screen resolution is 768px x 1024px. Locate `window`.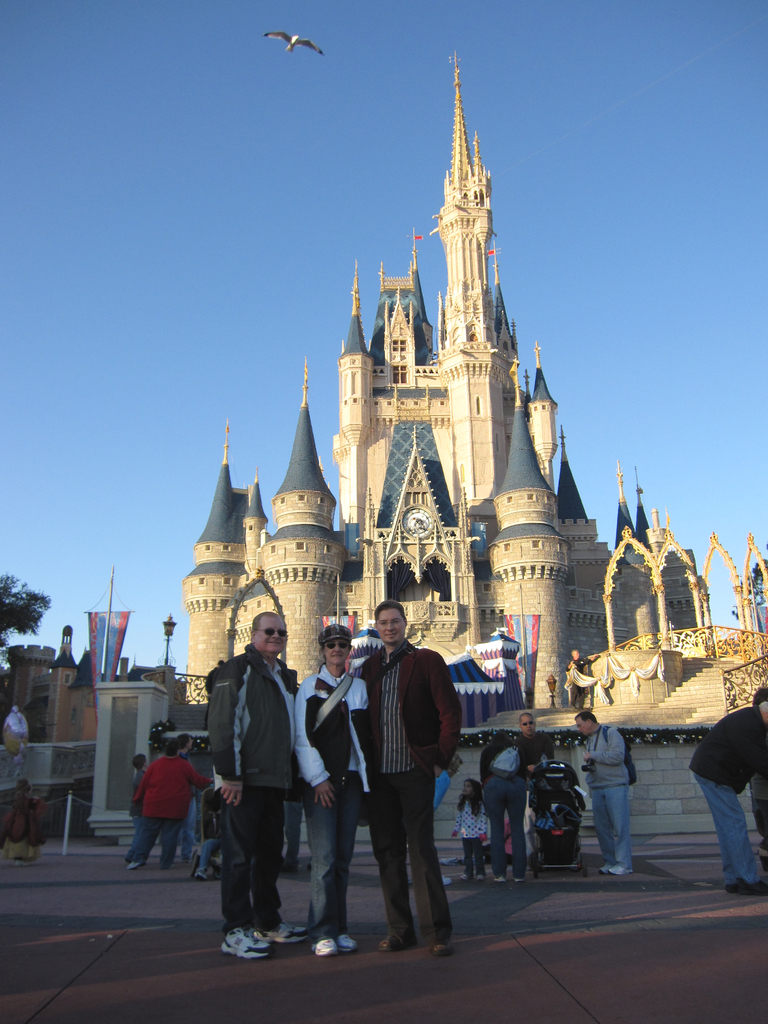
region(352, 399, 353, 399).
